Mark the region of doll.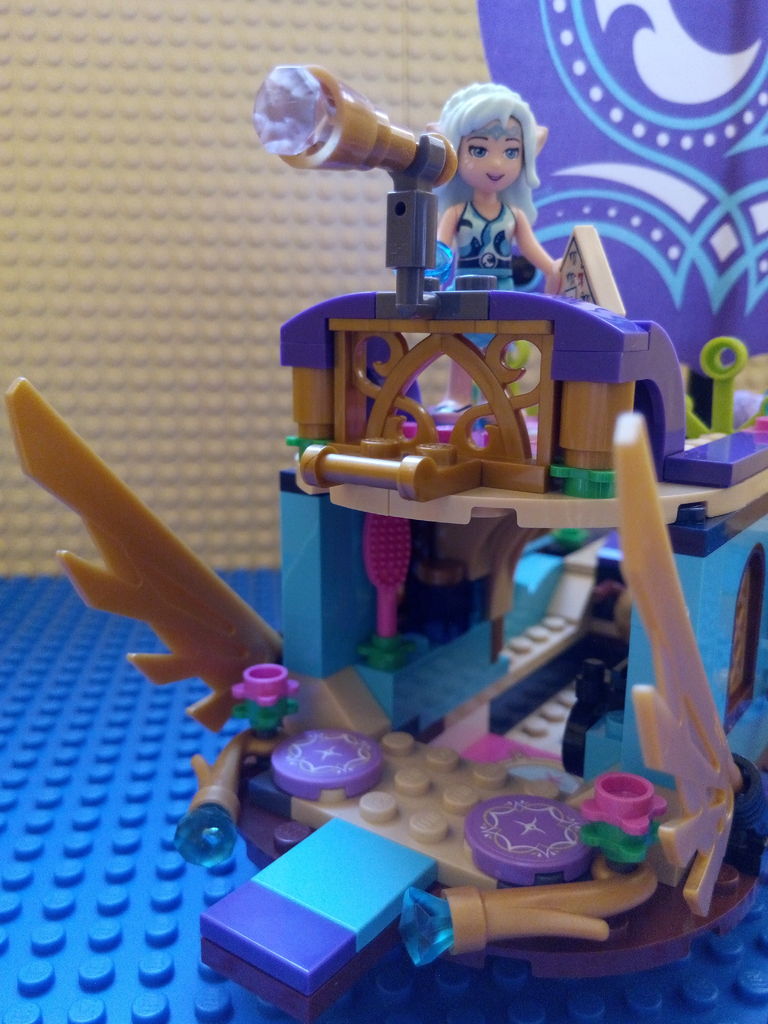
Region: <box>388,85,566,294</box>.
